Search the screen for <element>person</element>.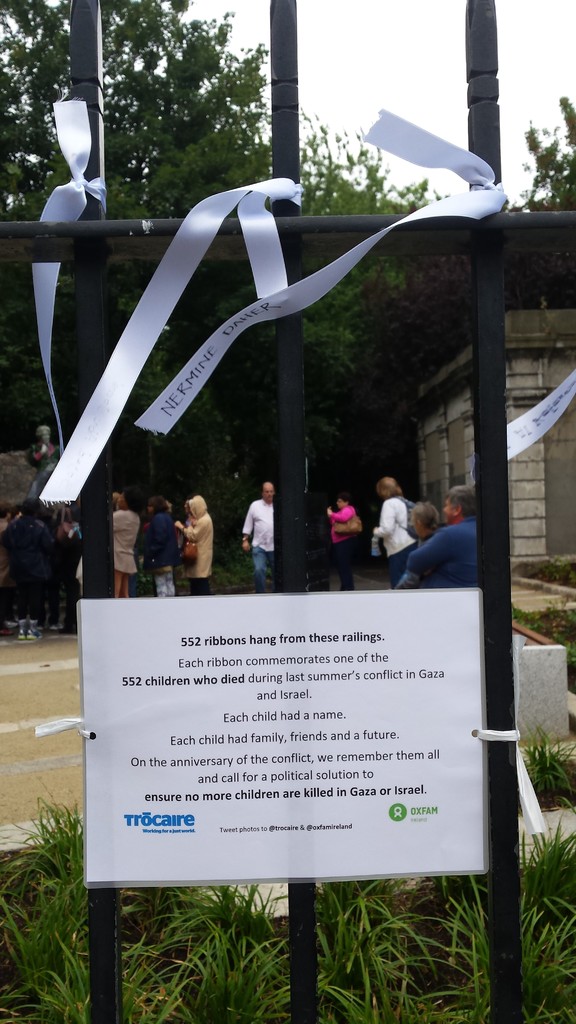
Found at rect(236, 483, 282, 603).
